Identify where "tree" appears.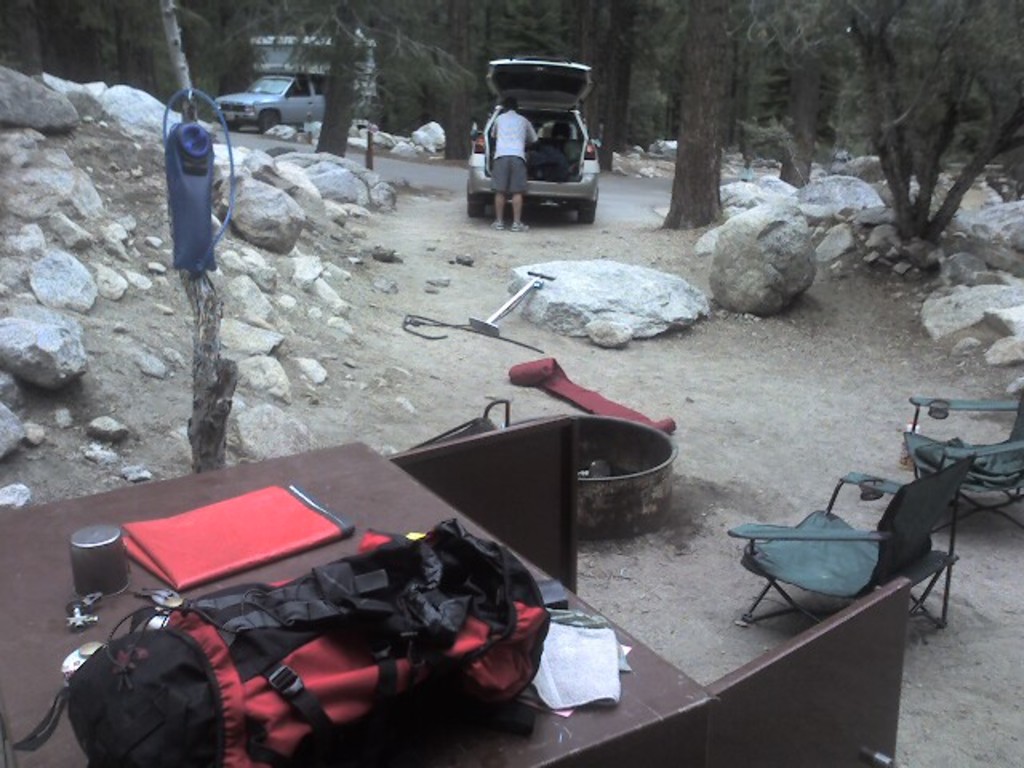
Appears at [158, 0, 234, 475].
